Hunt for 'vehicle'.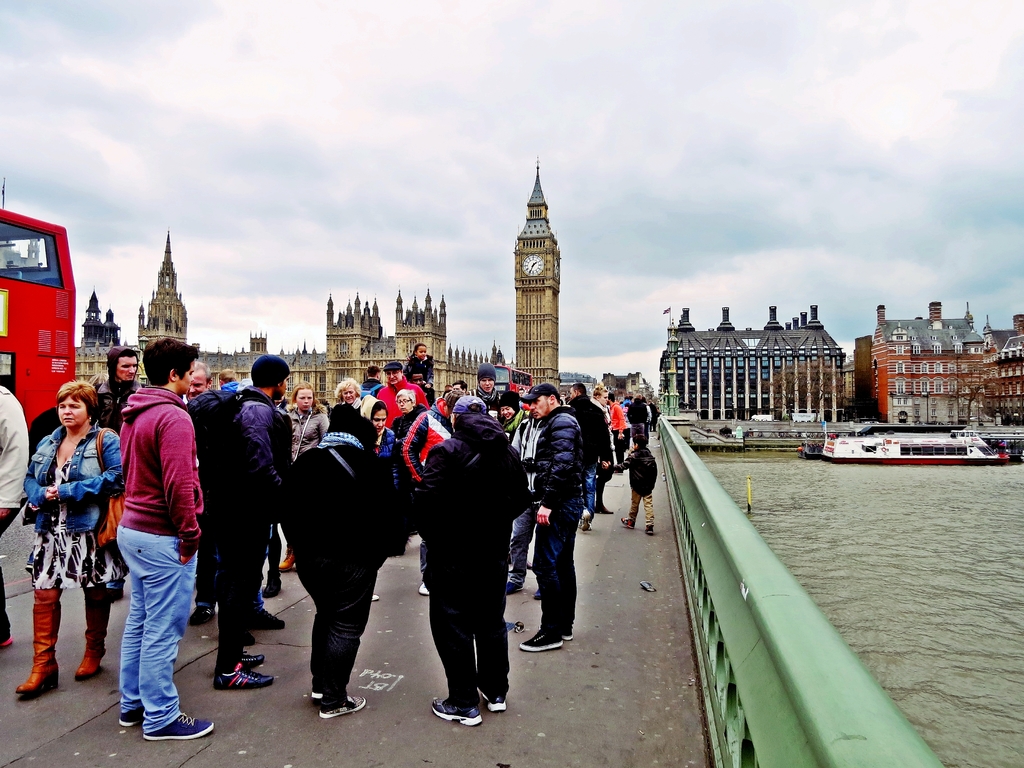
Hunted down at 0:202:98:395.
